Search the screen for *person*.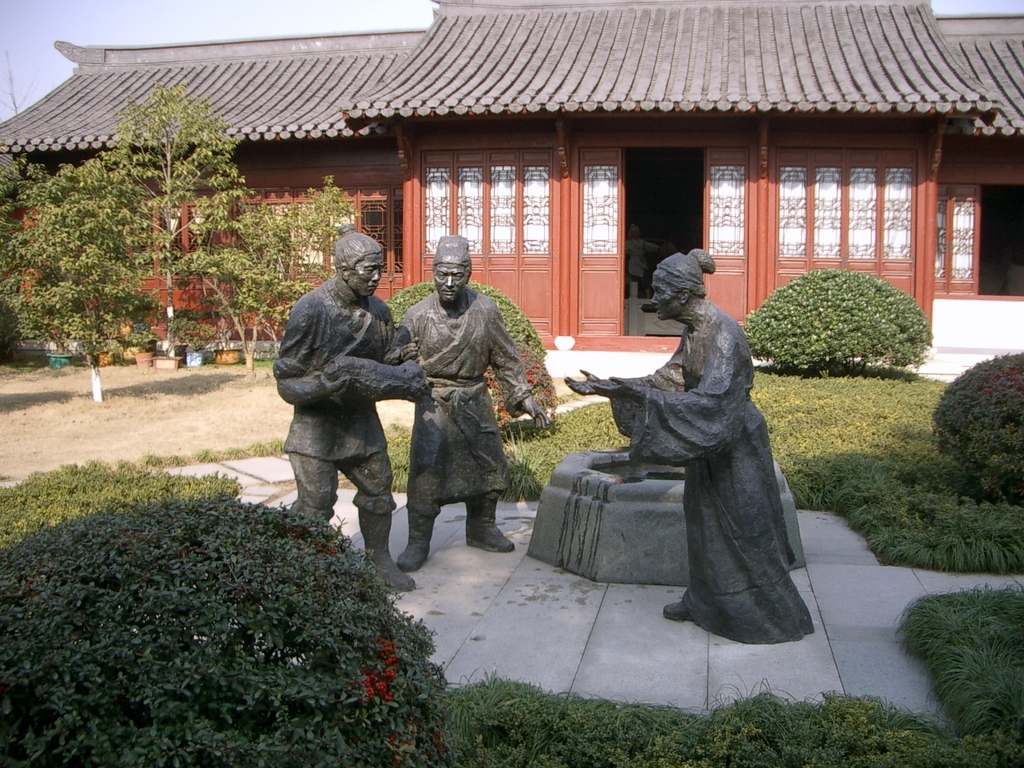
Found at box(266, 235, 428, 595).
